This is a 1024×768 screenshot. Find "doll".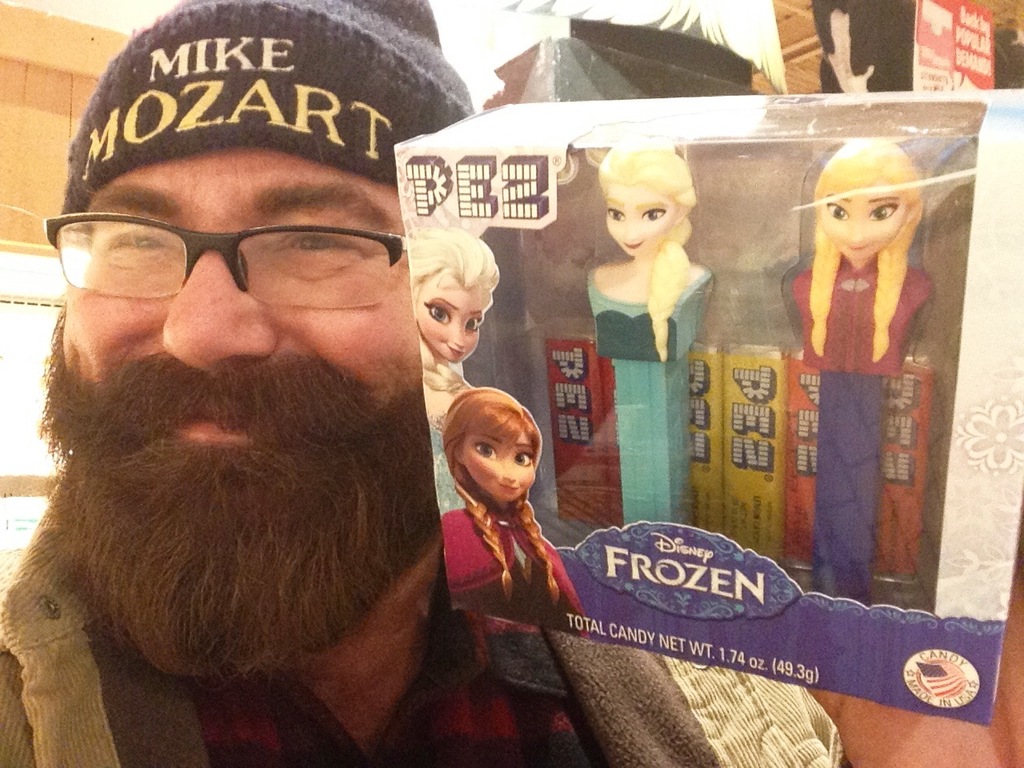
Bounding box: (left=450, top=387, right=583, bottom=637).
